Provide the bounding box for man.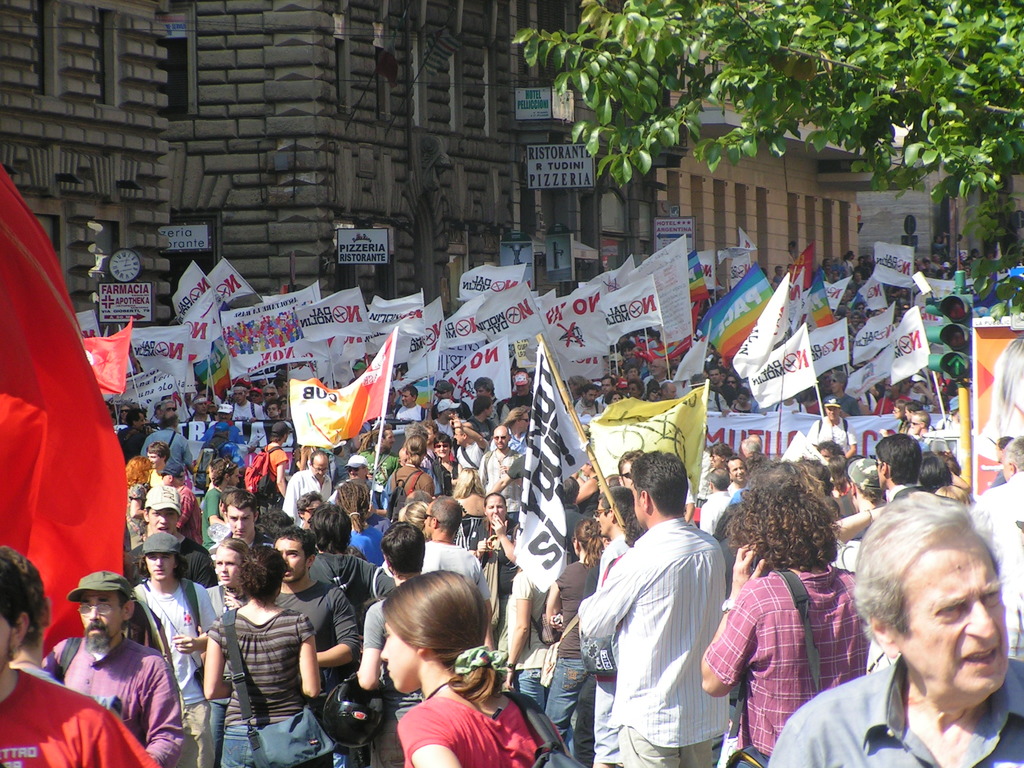
38:568:183:767.
